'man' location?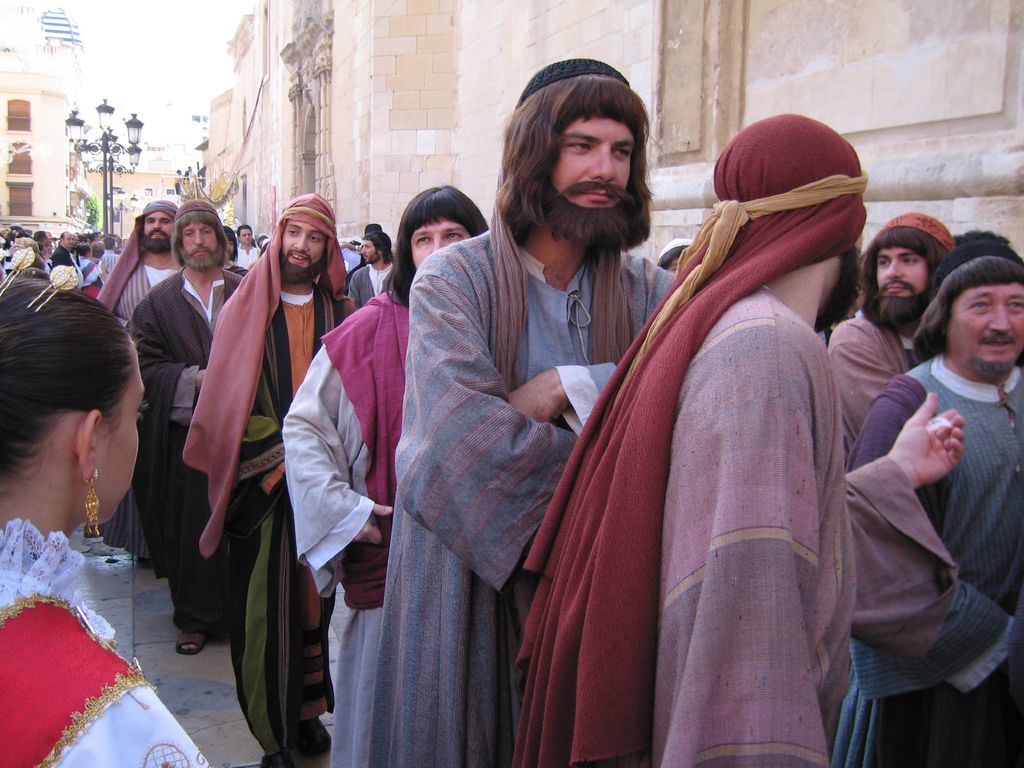
pyautogui.locateOnScreen(826, 210, 953, 460)
